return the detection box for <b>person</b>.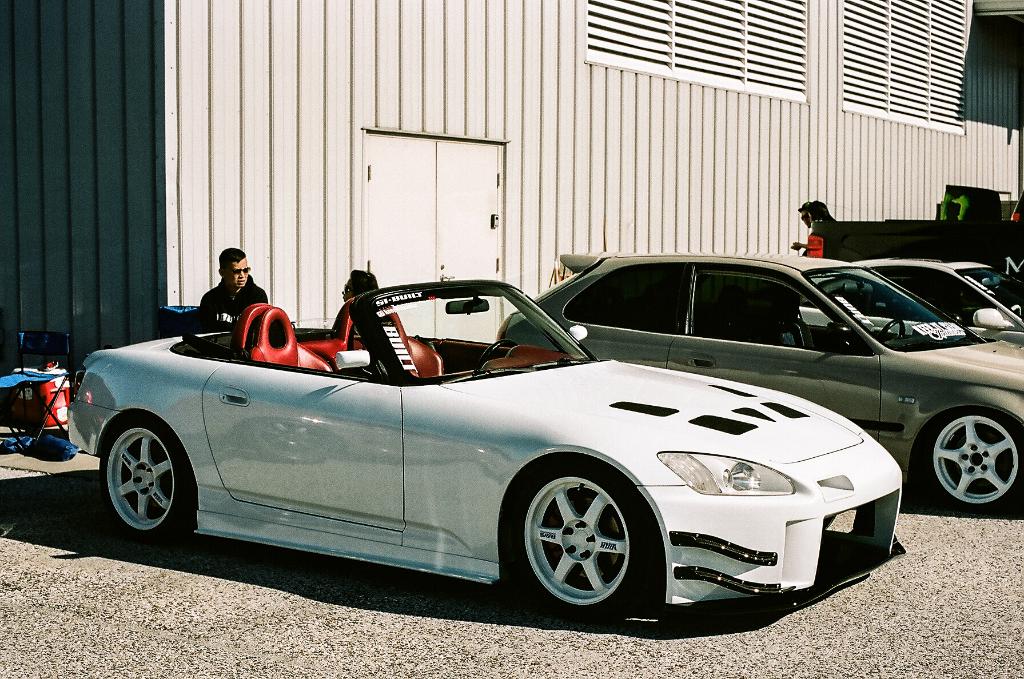
bbox(332, 266, 378, 340).
